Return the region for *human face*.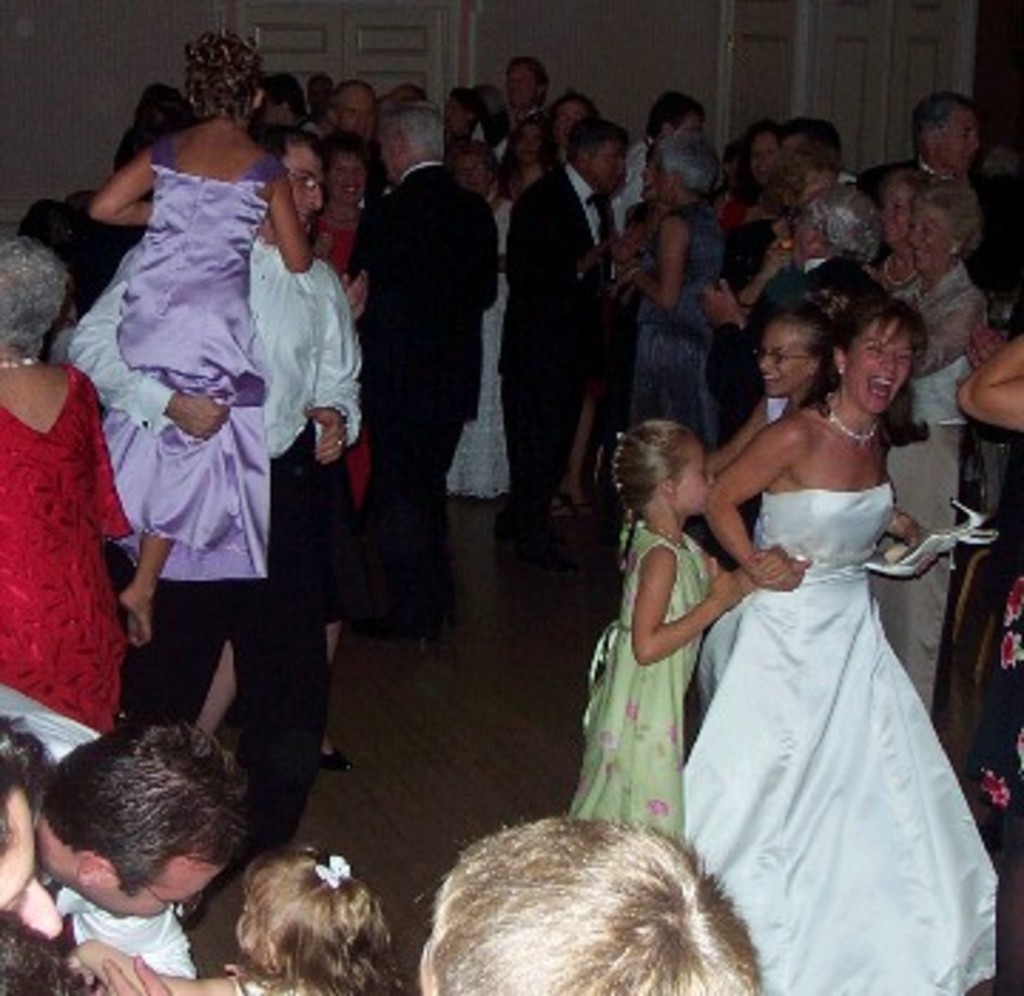
locate(284, 148, 321, 231).
